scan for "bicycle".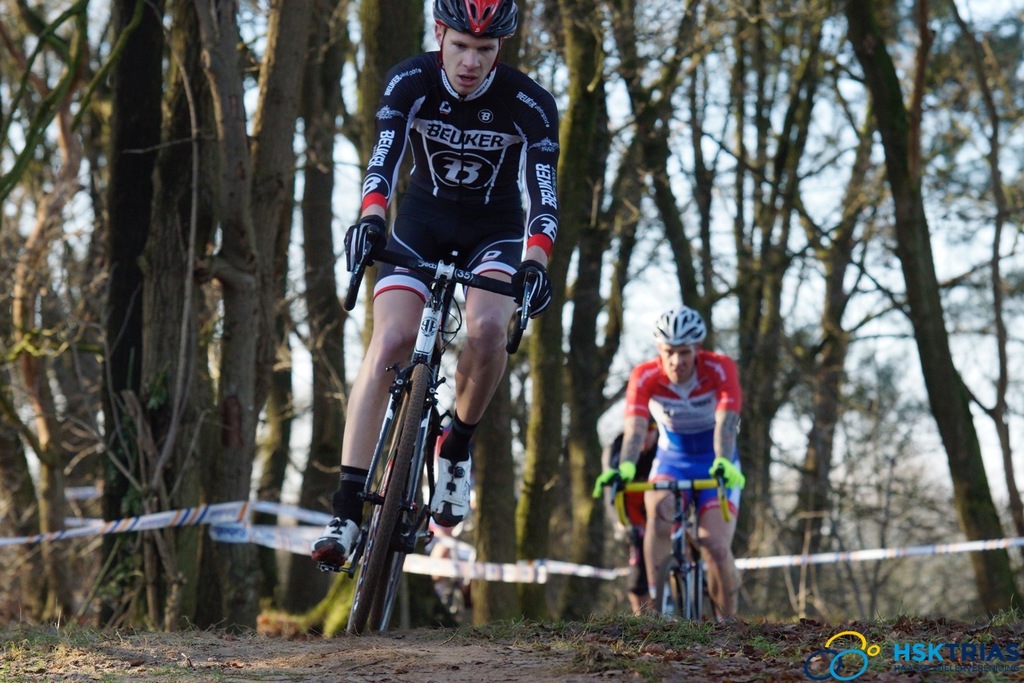
Scan result: <bbox>598, 469, 730, 627</bbox>.
